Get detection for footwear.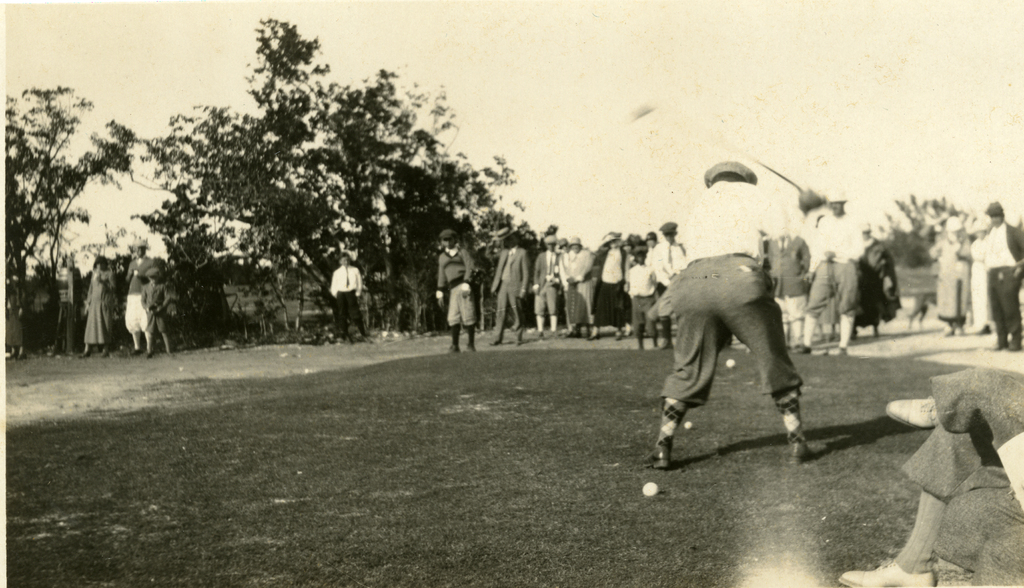
Detection: locate(958, 327, 966, 333).
